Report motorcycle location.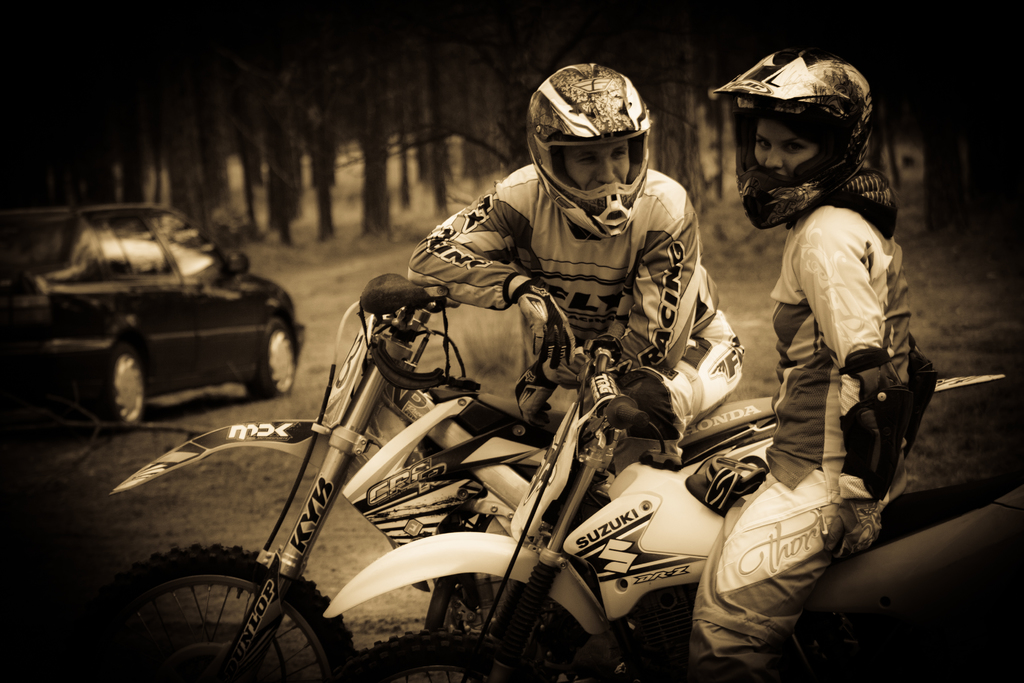
Report: Rect(104, 274, 1019, 675).
